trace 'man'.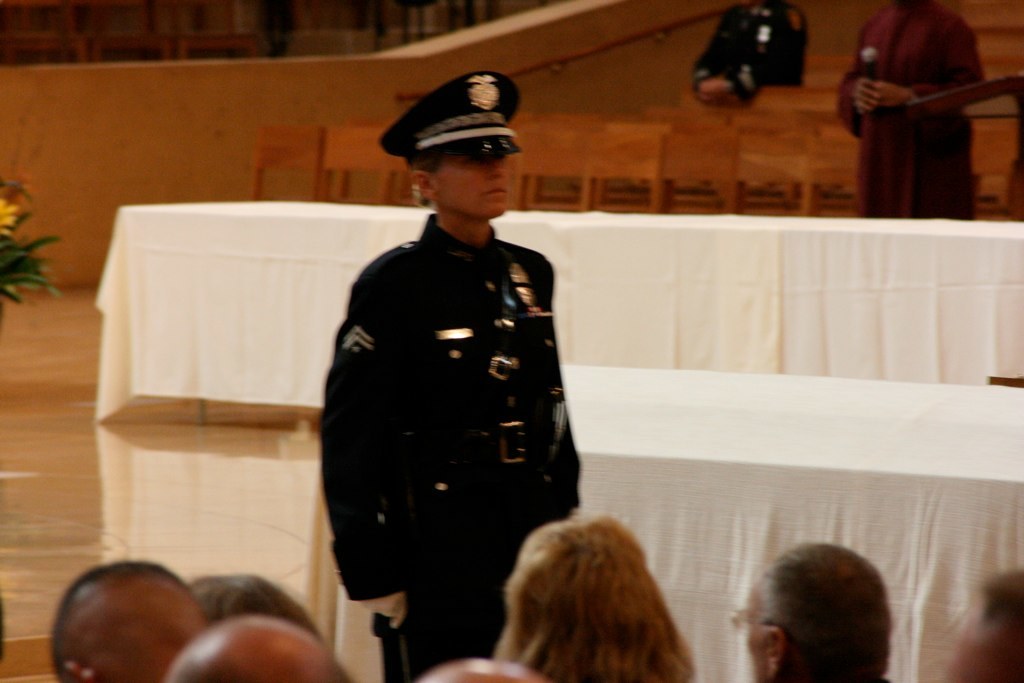
Traced to left=317, top=67, right=592, bottom=676.
